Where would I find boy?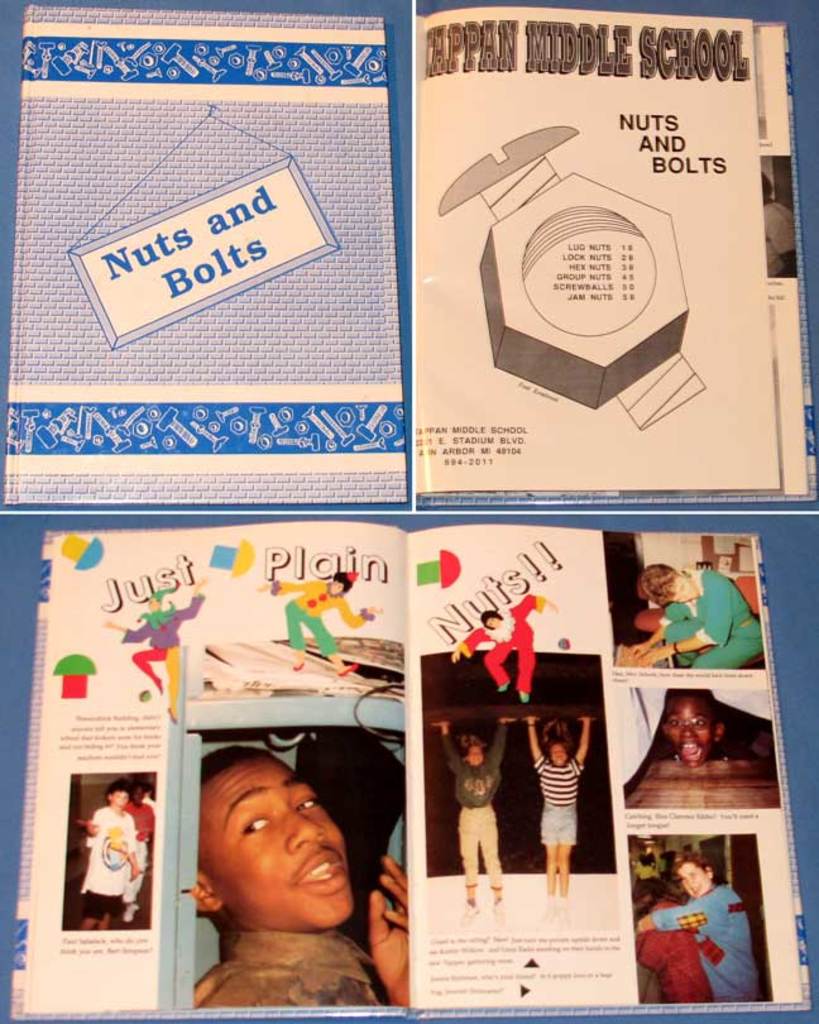
At pyautogui.locateOnScreen(197, 747, 411, 1005).
